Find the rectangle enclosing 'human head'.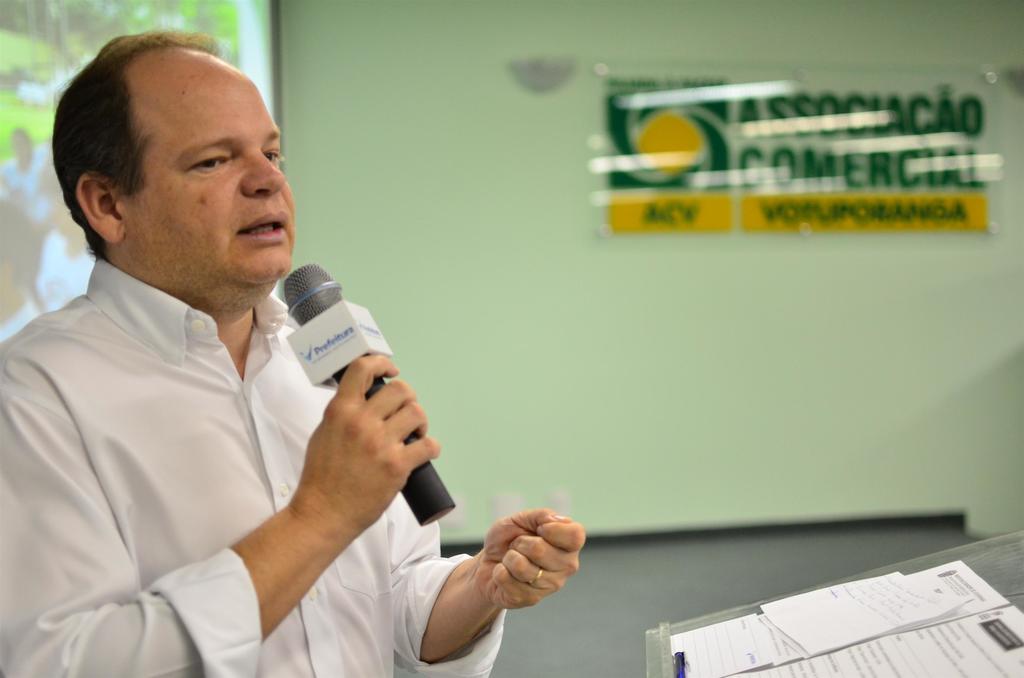
49 35 293 304.
